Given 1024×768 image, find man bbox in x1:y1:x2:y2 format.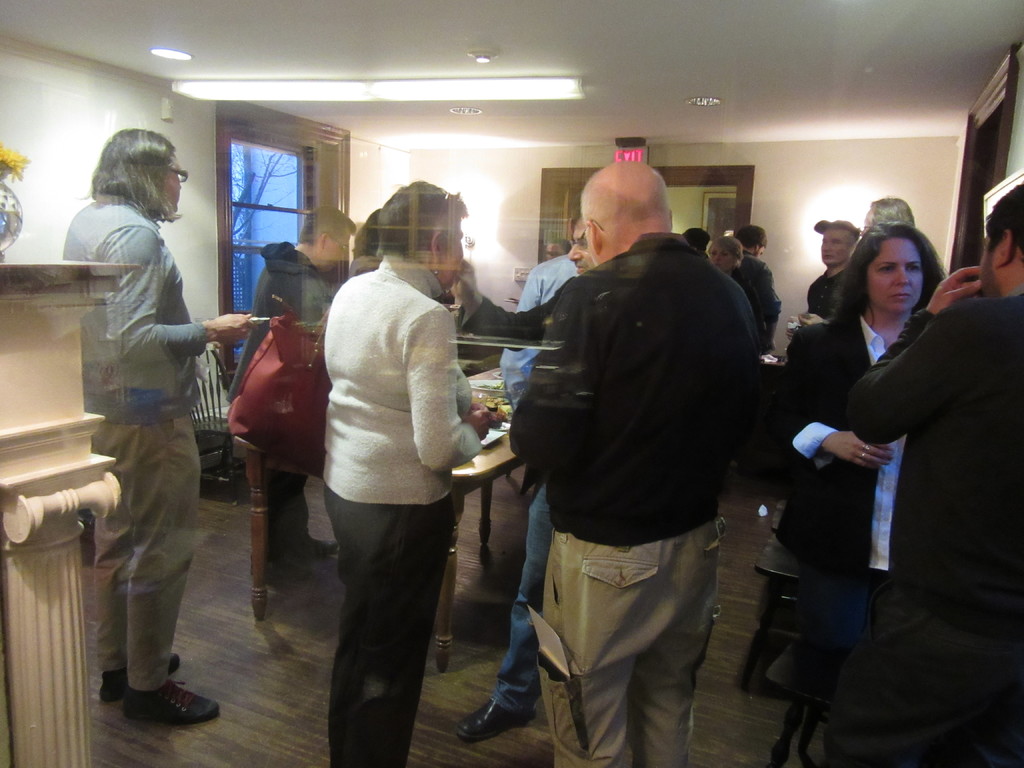
805:218:852:307.
